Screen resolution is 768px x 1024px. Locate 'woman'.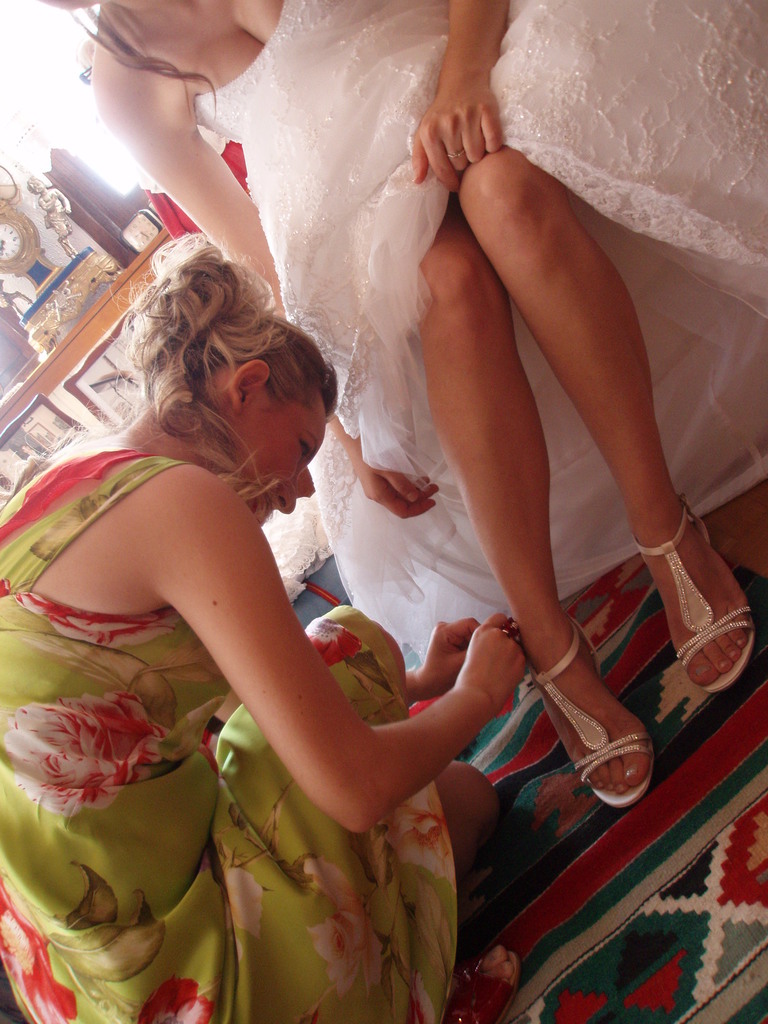
2 237 523 1022.
